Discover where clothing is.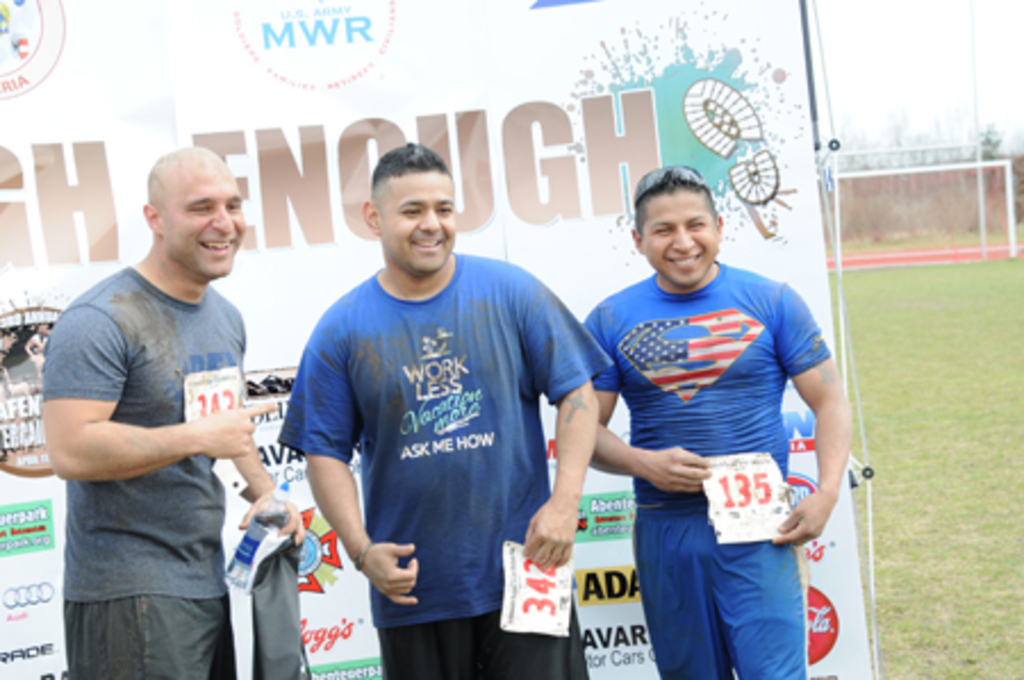
Discovered at select_region(587, 271, 821, 675).
